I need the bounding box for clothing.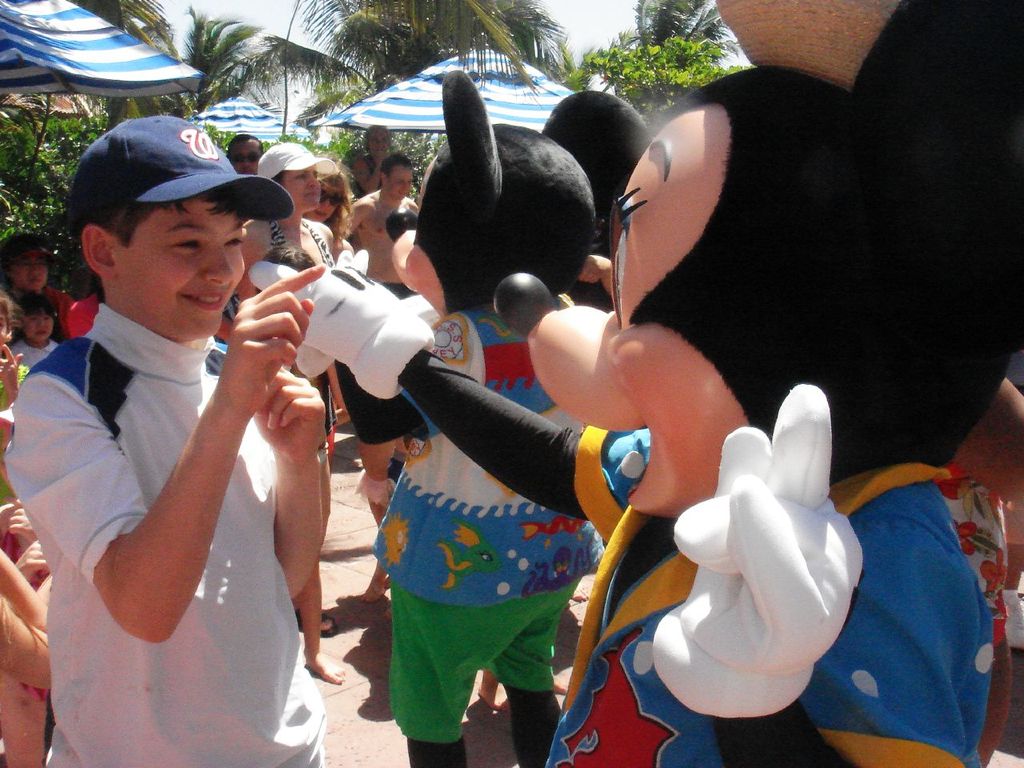
Here it is: {"left": 265, "top": 209, "right": 343, "bottom": 427}.
